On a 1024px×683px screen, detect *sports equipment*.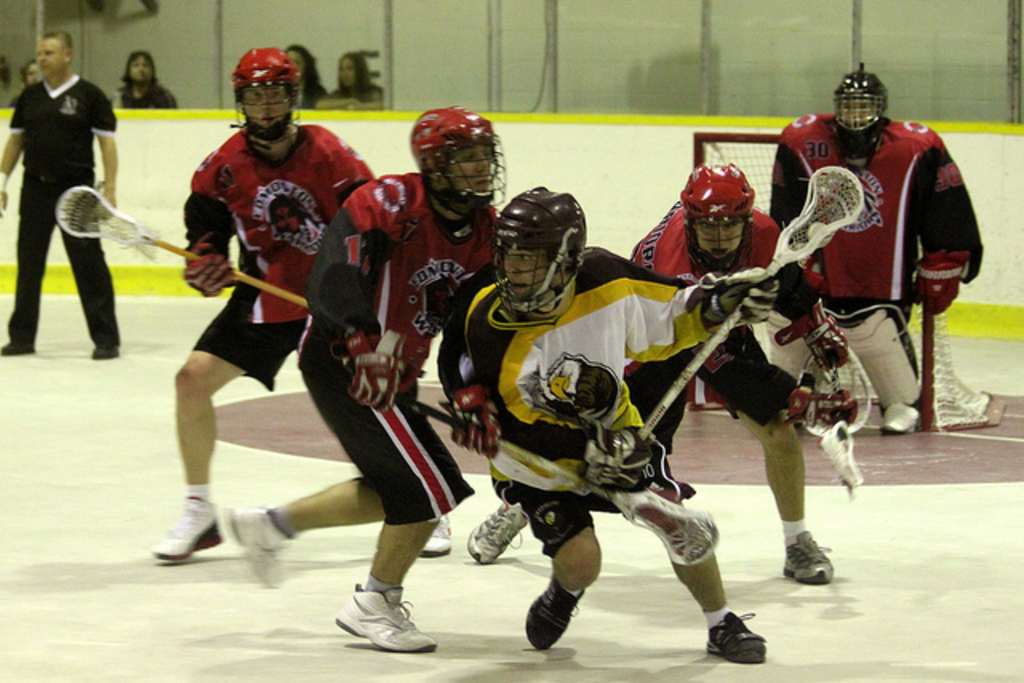
locate(784, 406, 864, 493).
